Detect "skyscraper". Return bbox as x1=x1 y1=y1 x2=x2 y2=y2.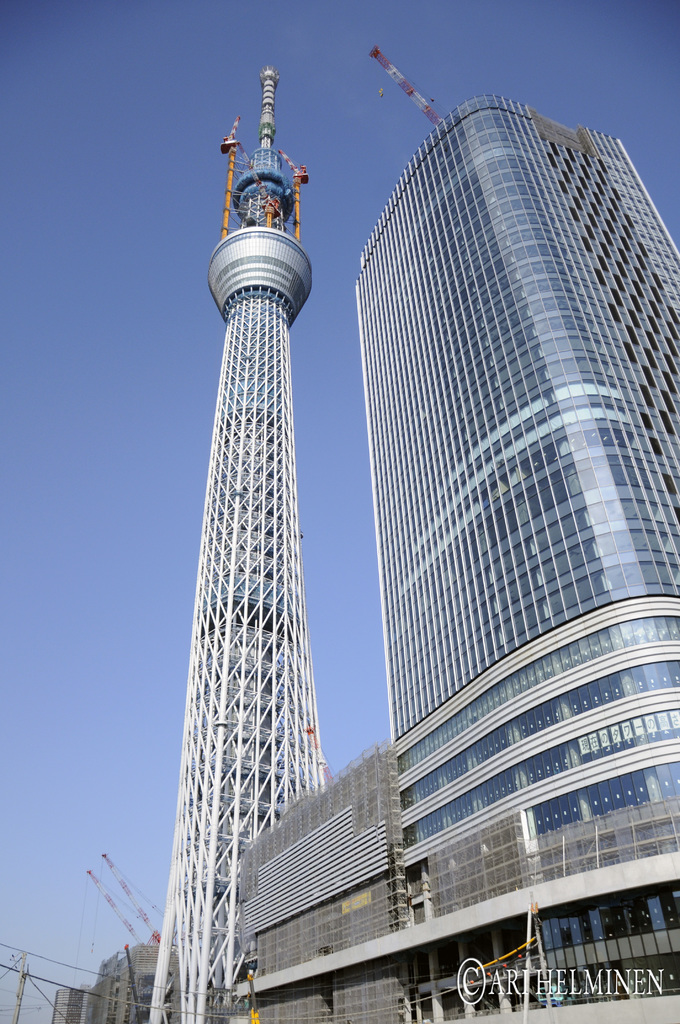
x1=150 y1=72 x2=679 y2=1023.
